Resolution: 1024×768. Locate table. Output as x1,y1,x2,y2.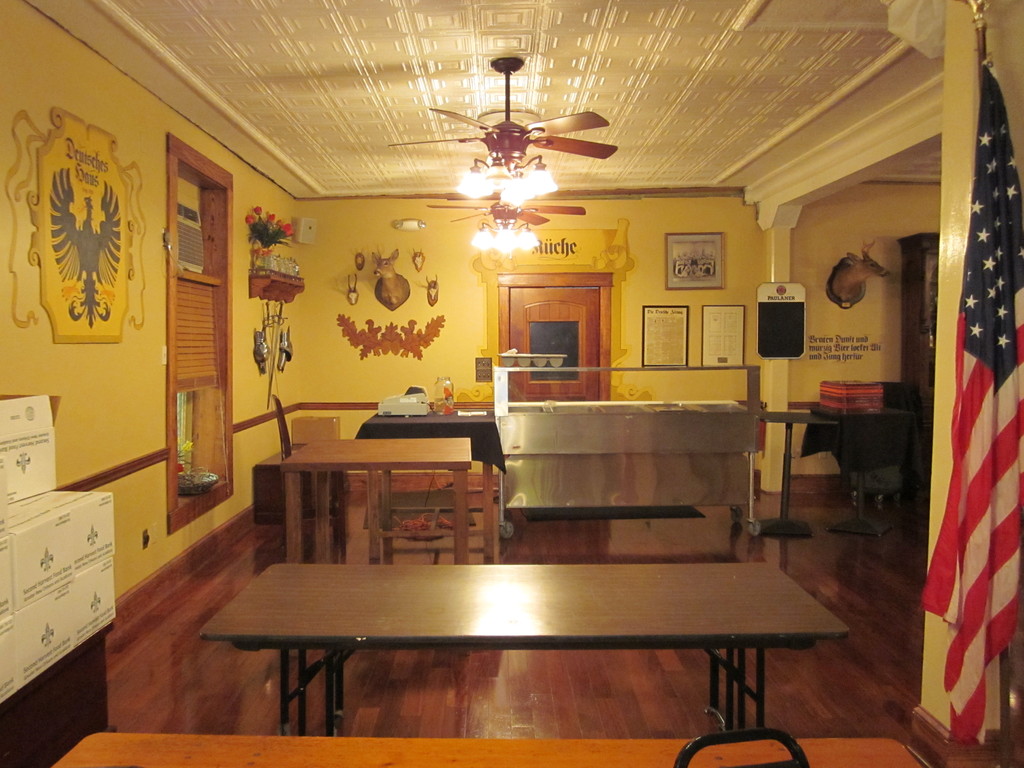
844,407,916,540.
